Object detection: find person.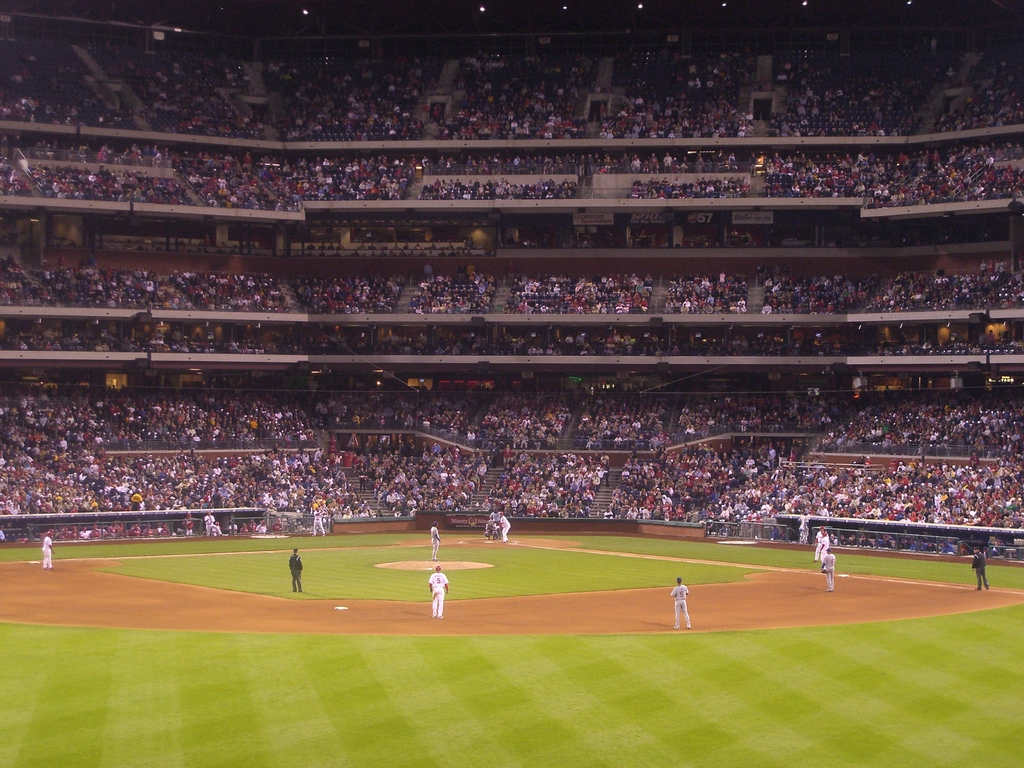
[x1=669, y1=577, x2=690, y2=633].
